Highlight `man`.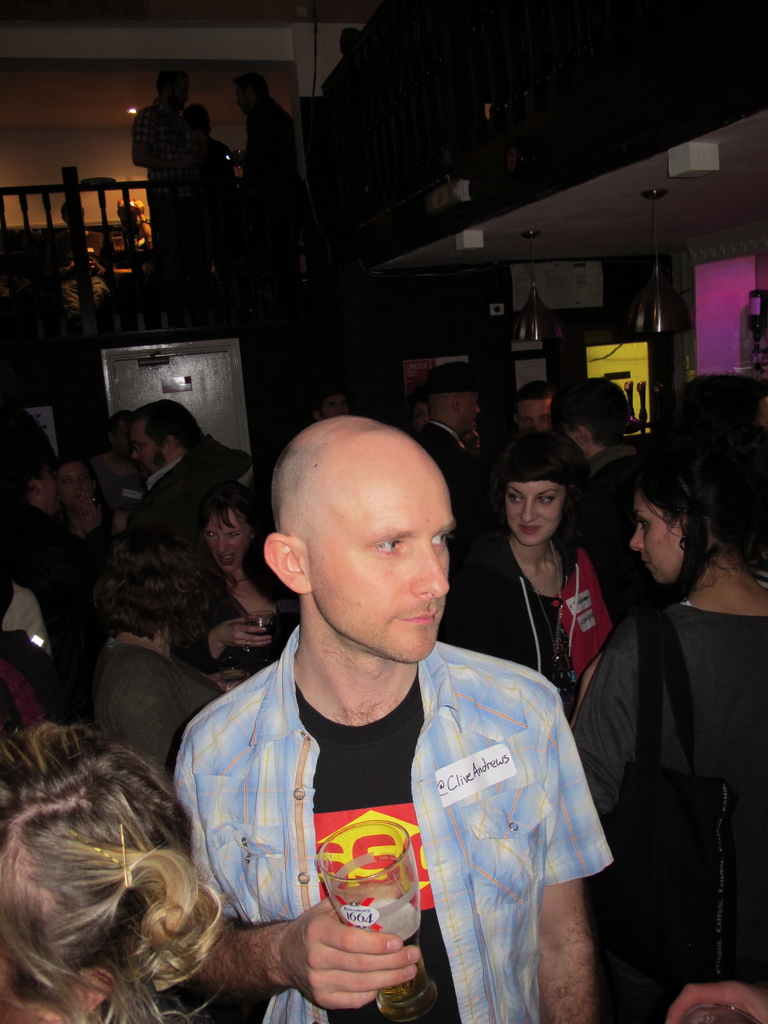
Highlighted region: locate(125, 388, 206, 625).
